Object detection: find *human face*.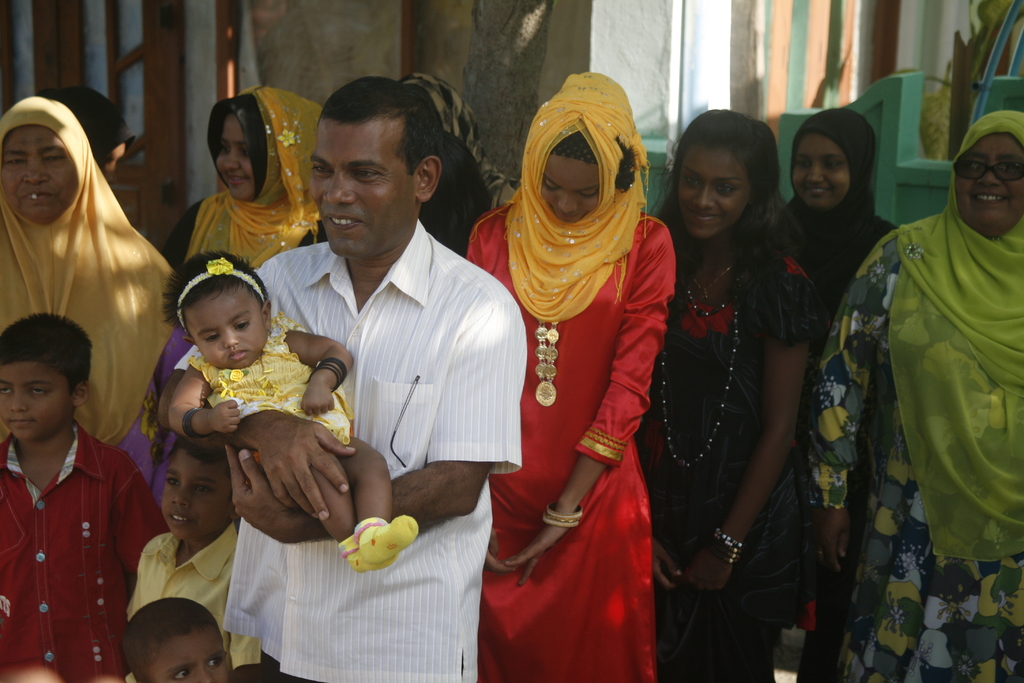
bbox=(139, 624, 229, 682).
